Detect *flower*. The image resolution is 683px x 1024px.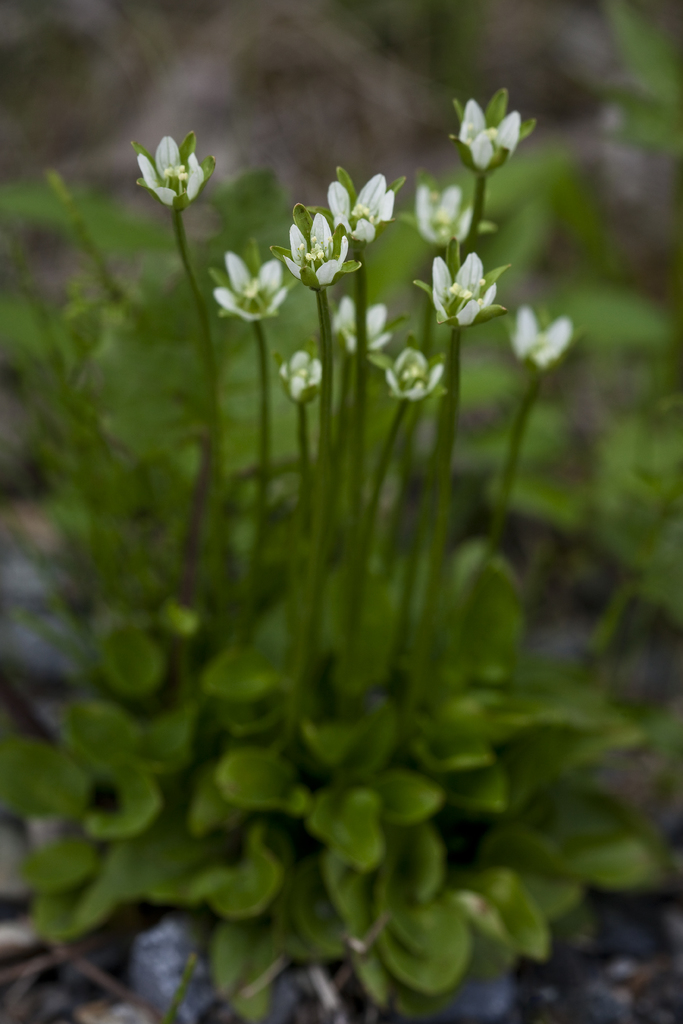
<region>509, 307, 578, 372</region>.
